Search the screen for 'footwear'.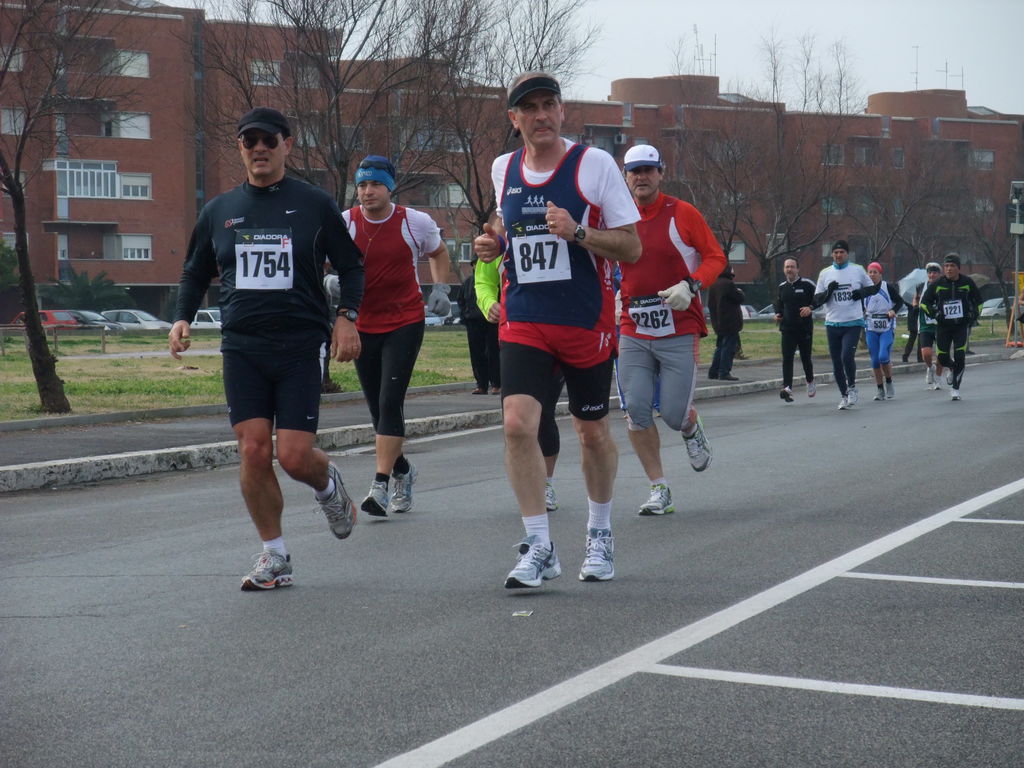
Found at (948,388,963,403).
